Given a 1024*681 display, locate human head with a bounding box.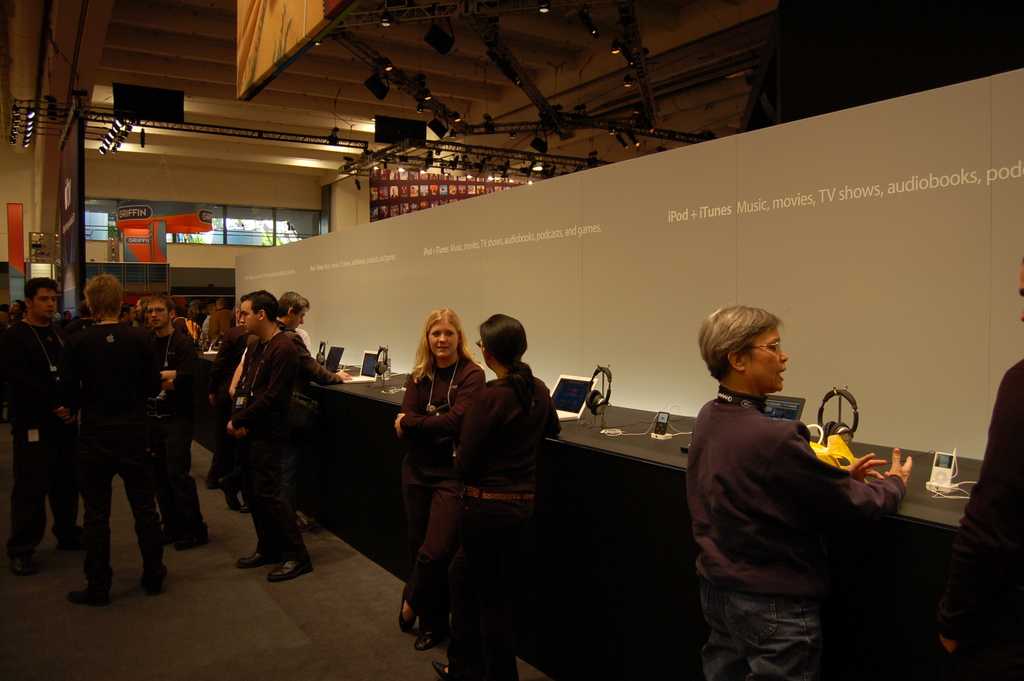
Located: [424, 309, 465, 356].
